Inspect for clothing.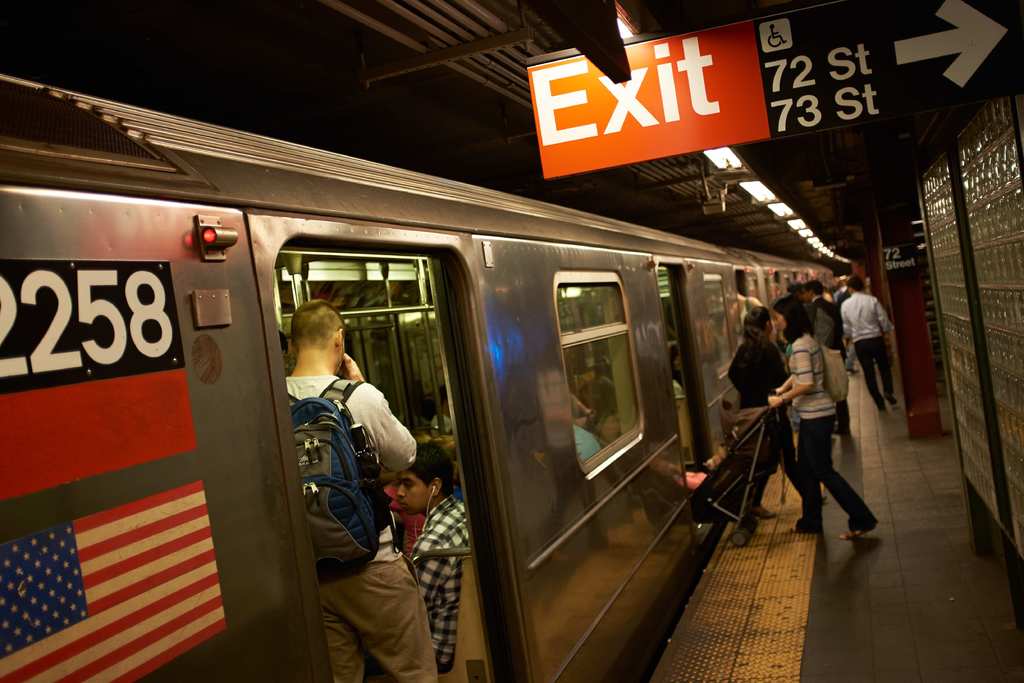
Inspection: (729, 337, 788, 525).
